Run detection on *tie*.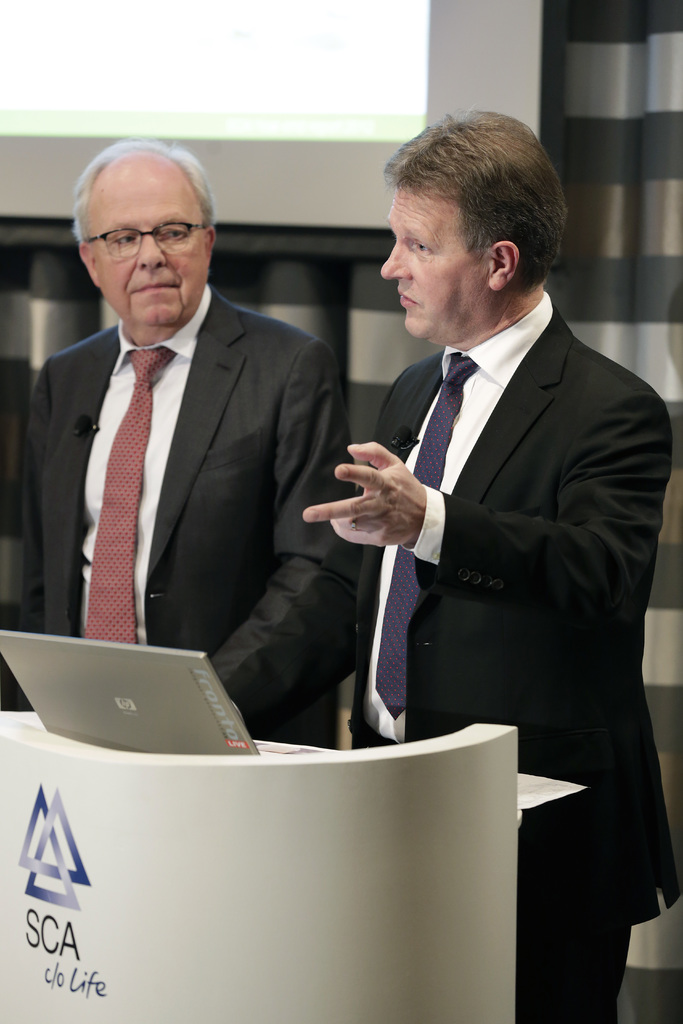
Result: x1=374 y1=350 x2=477 y2=717.
